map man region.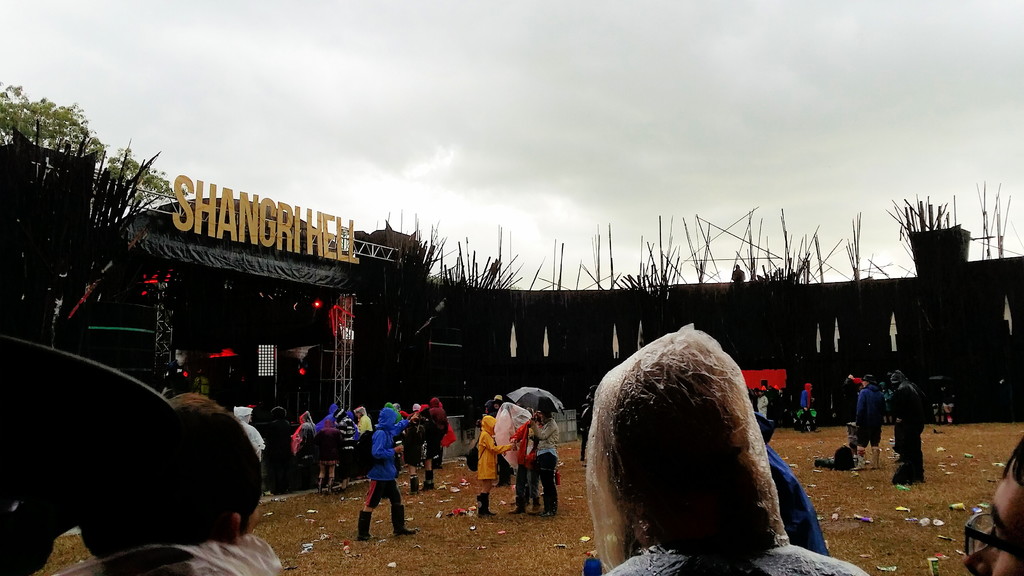
Mapped to l=346, t=404, r=409, b=542.
